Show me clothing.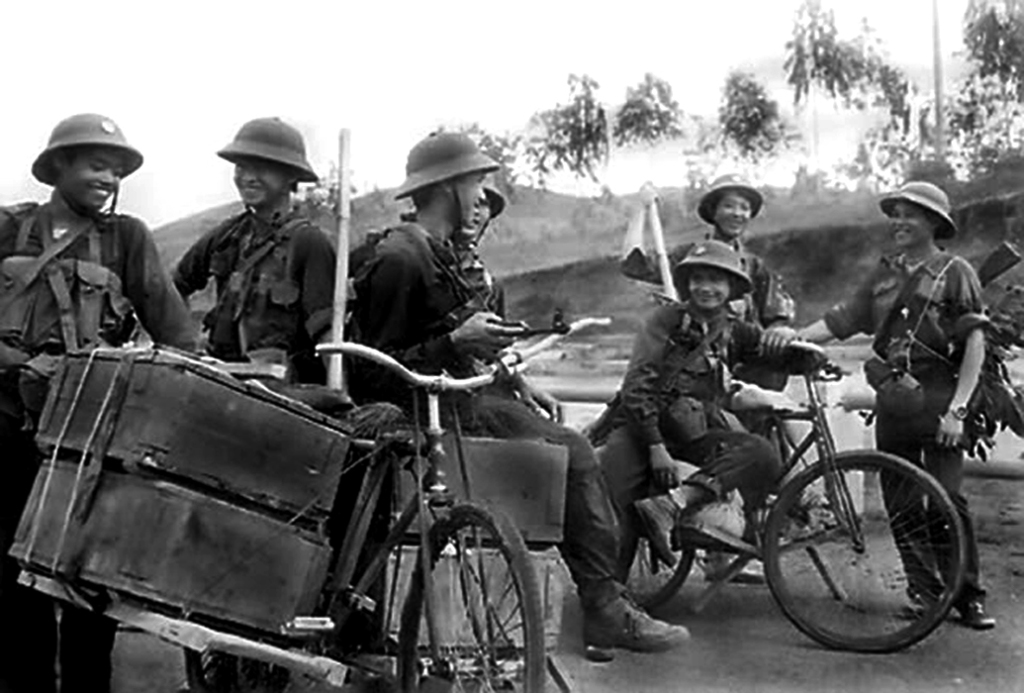
clothing is here: [352, 220, 625, 607].
